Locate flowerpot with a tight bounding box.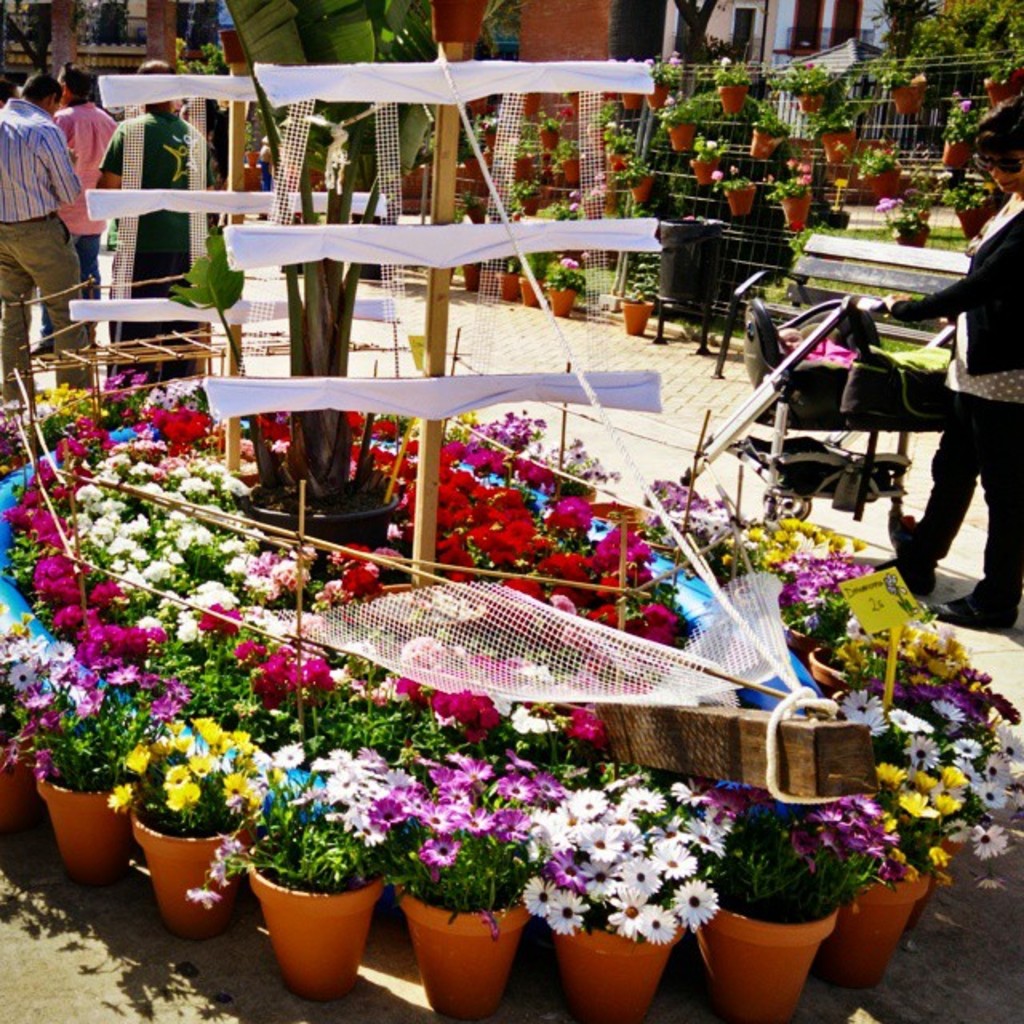
box(493, 269, 518, 301).
